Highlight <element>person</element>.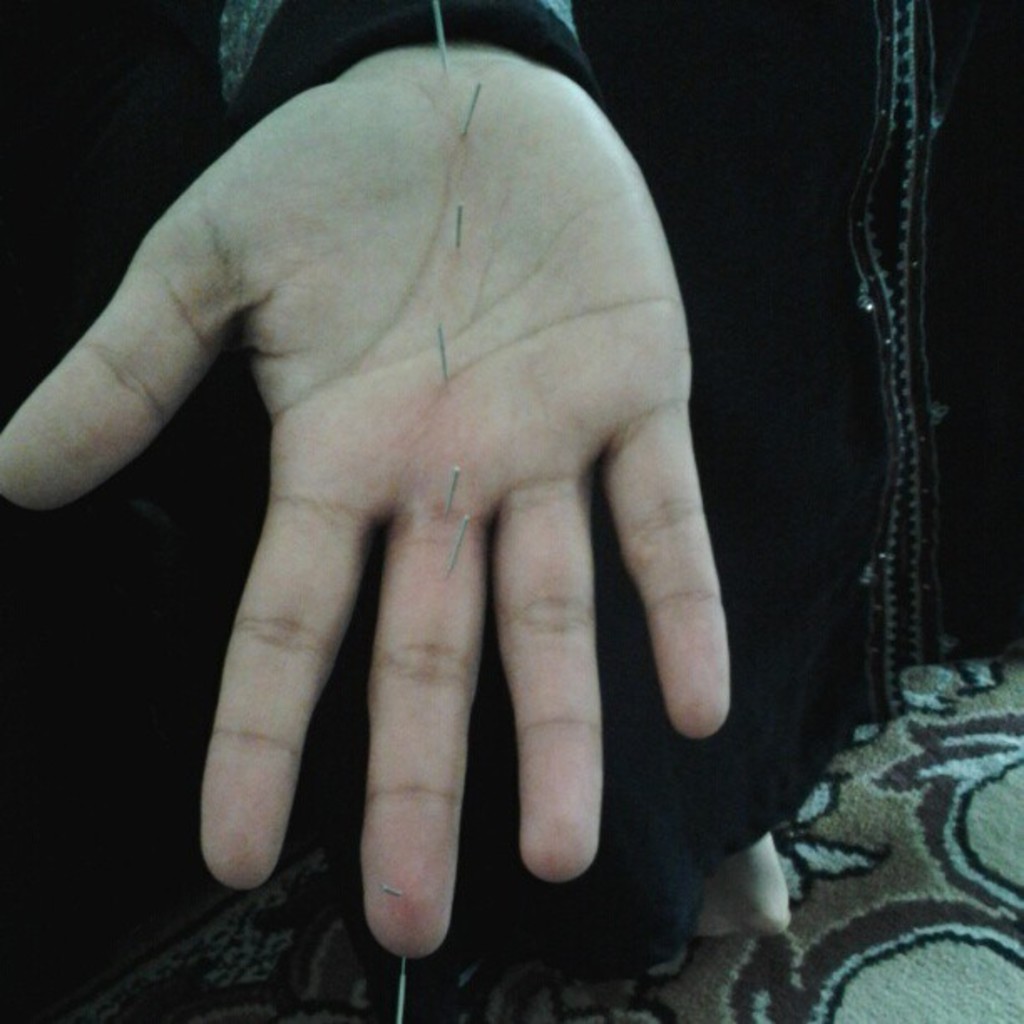
Highlighted region: <box>0,0,733,962</box>.
